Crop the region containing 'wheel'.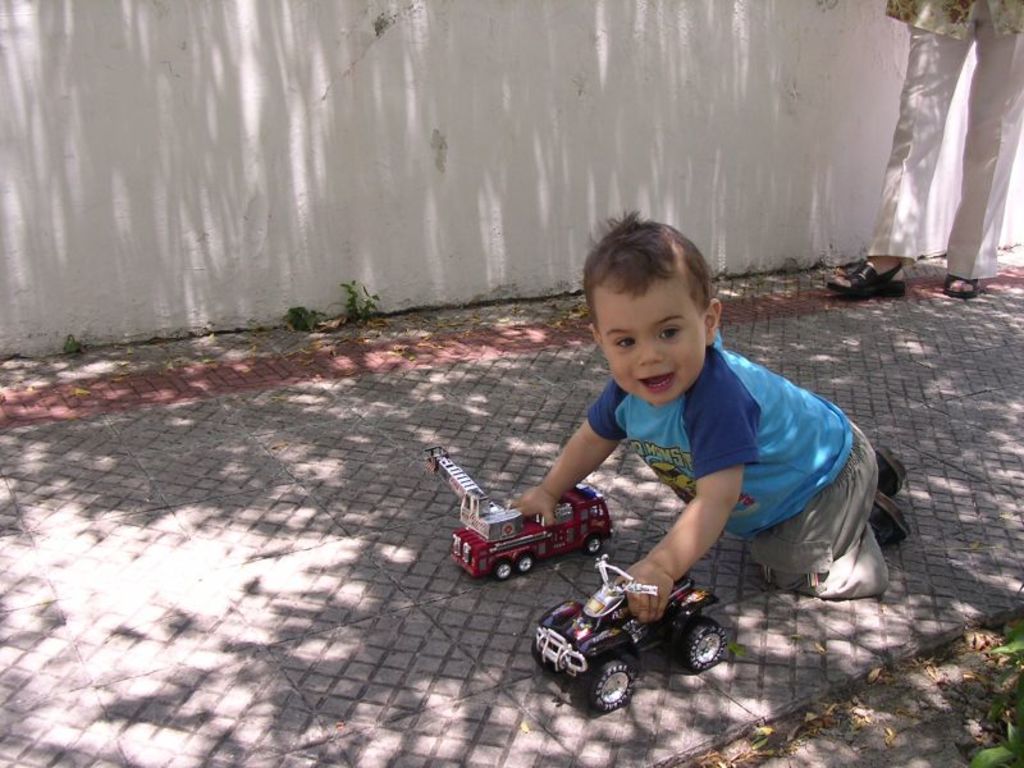
Crop region: x1=580, y1=660, x2=645, y2=717.
